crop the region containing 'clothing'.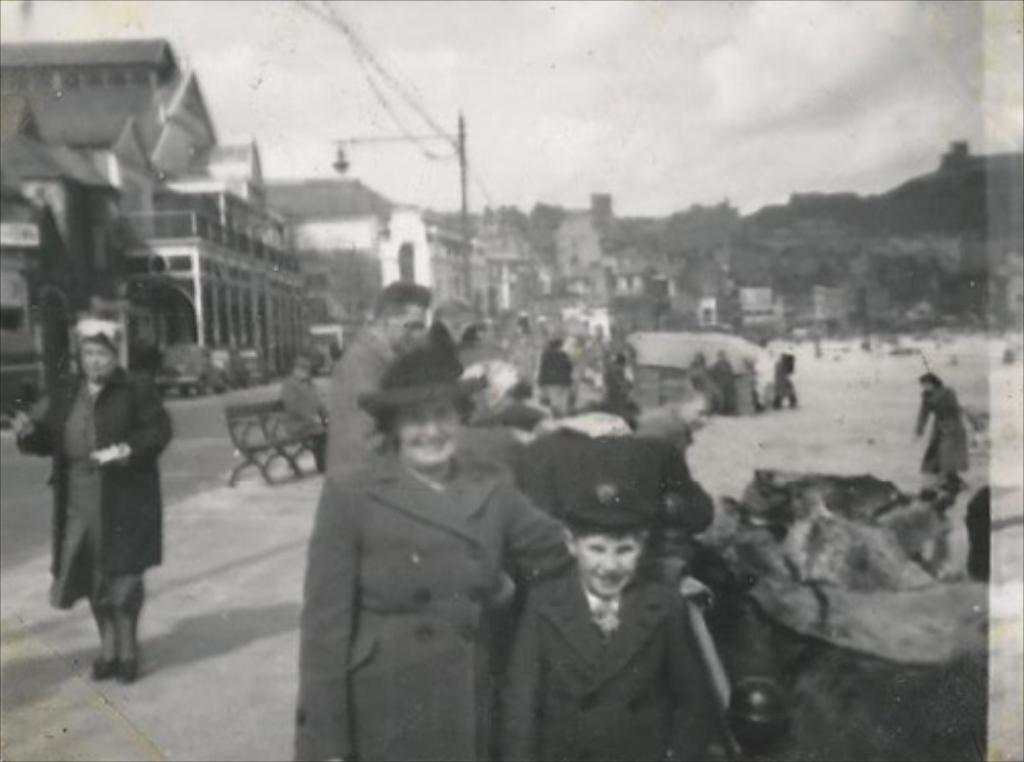
Crop region: 496 553 731 760.
